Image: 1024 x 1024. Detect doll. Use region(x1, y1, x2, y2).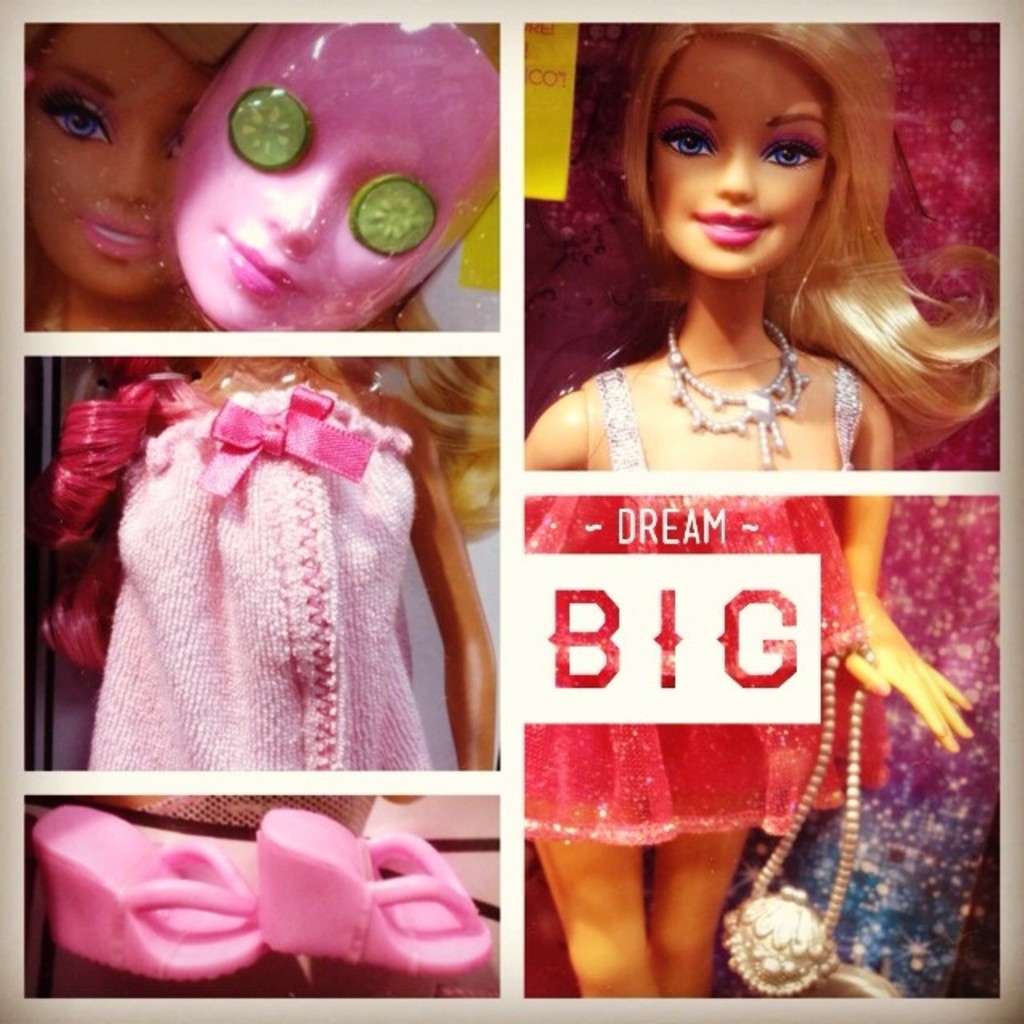
region(525, 13, 997, 472).
